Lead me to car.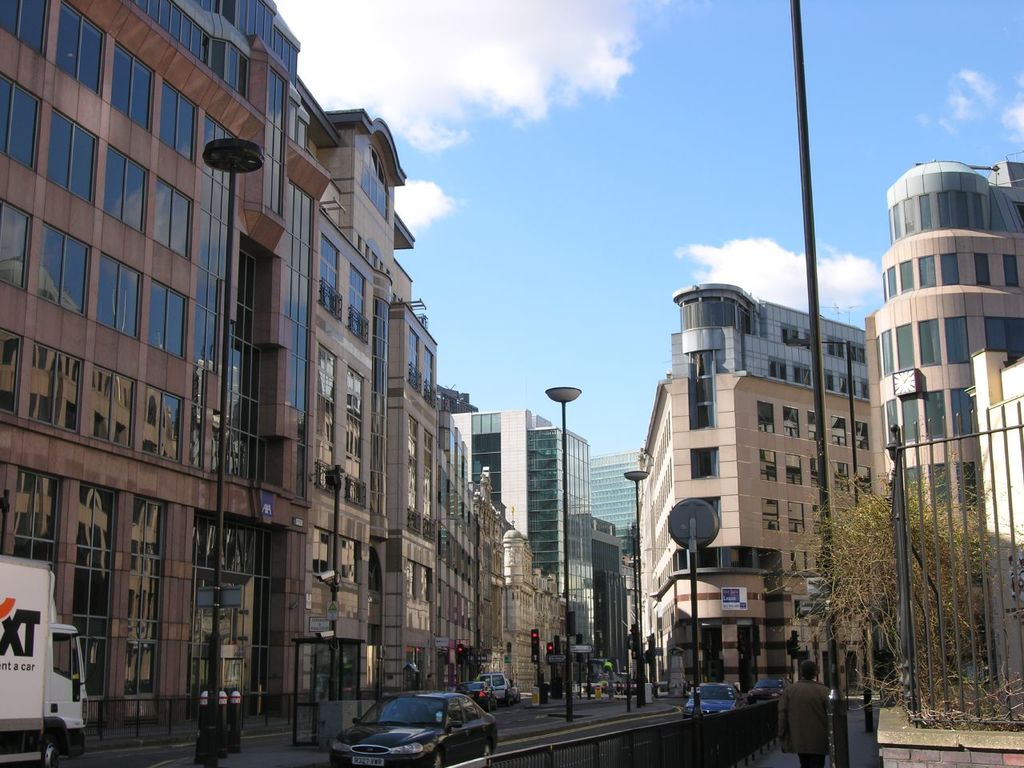
Lead to pyautogui.locateOnScreen(510, 681, 522, 705).
